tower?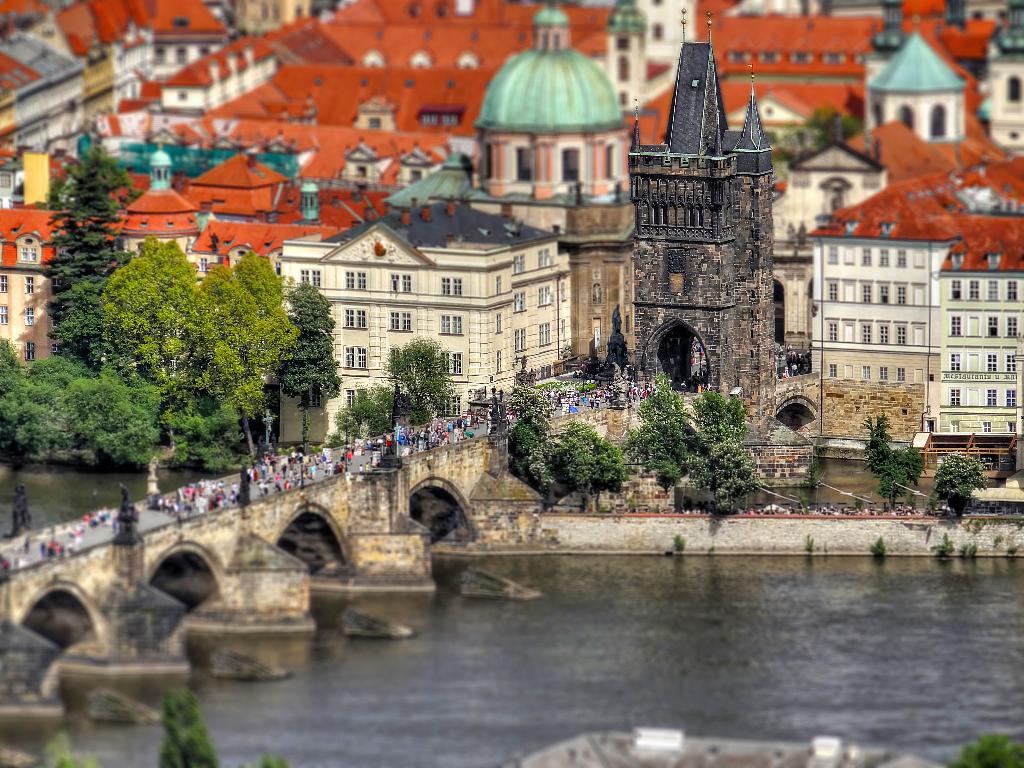
region(631, 8, 772, 395)
